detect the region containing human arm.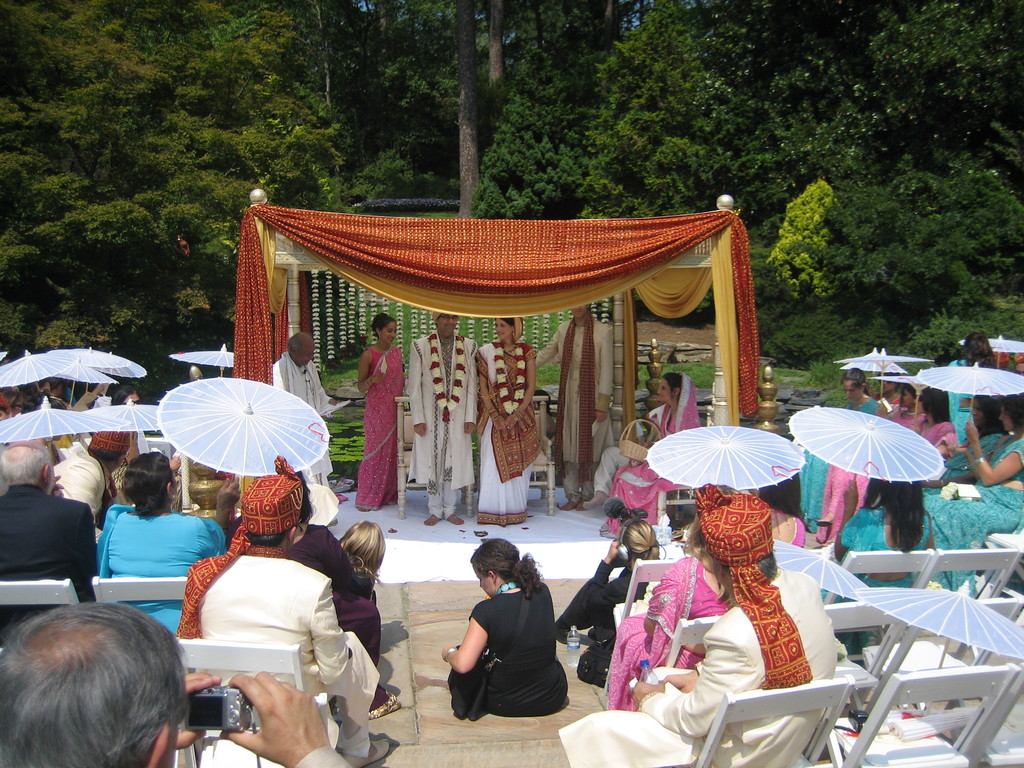
(left=212, top=474, right=241, bottom=542).
